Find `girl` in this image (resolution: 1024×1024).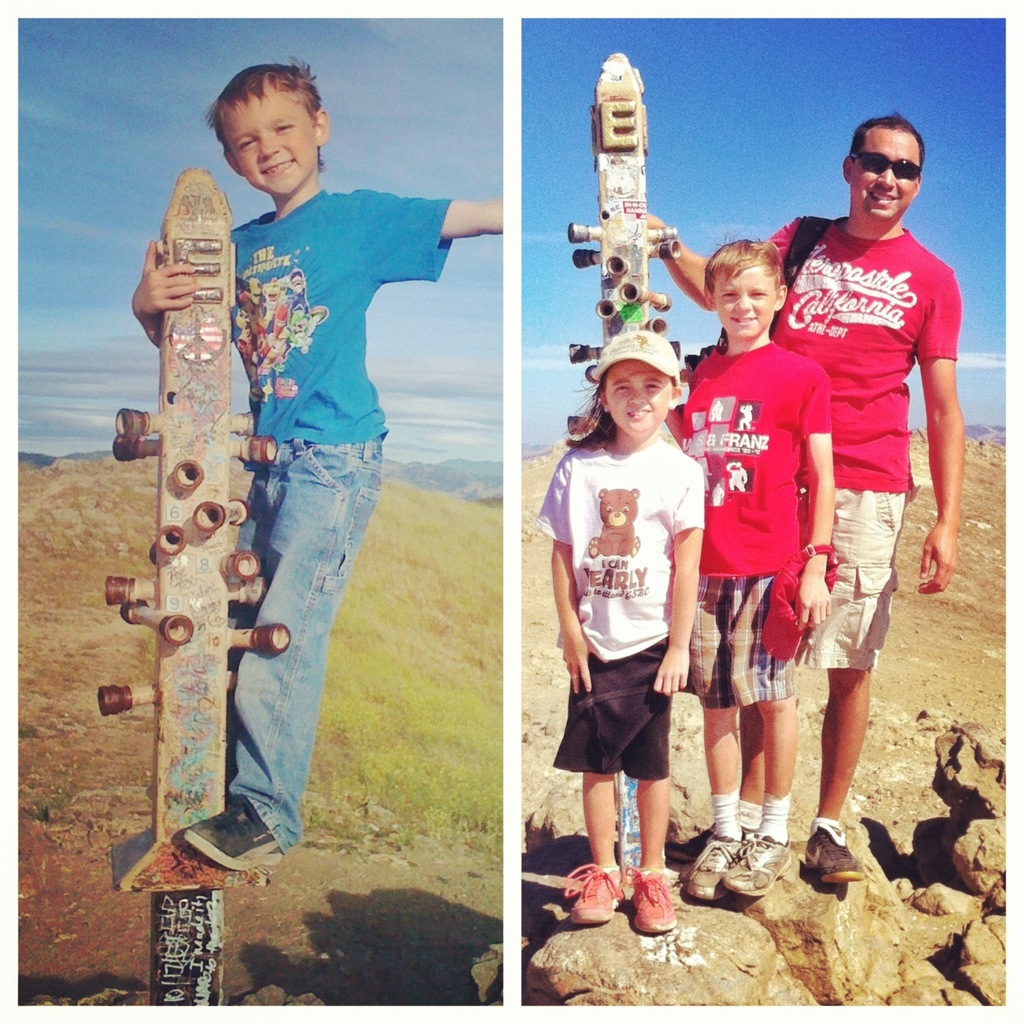
region(529, 334, 708, 950).
